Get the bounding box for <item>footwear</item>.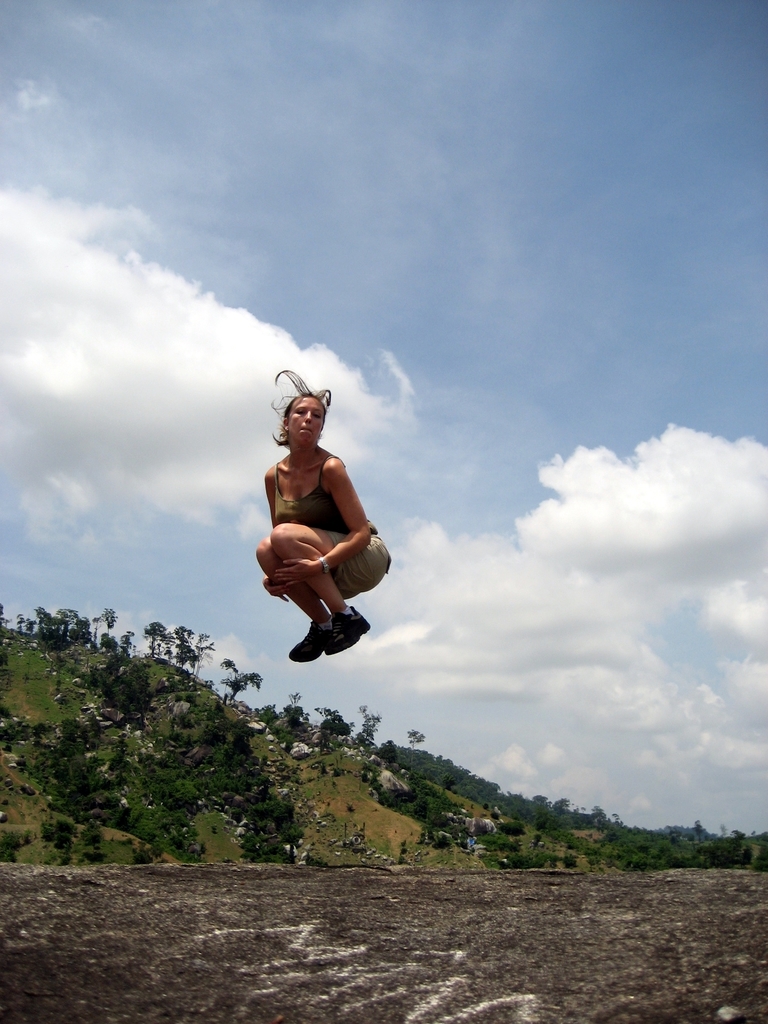
326/603/367/660.
